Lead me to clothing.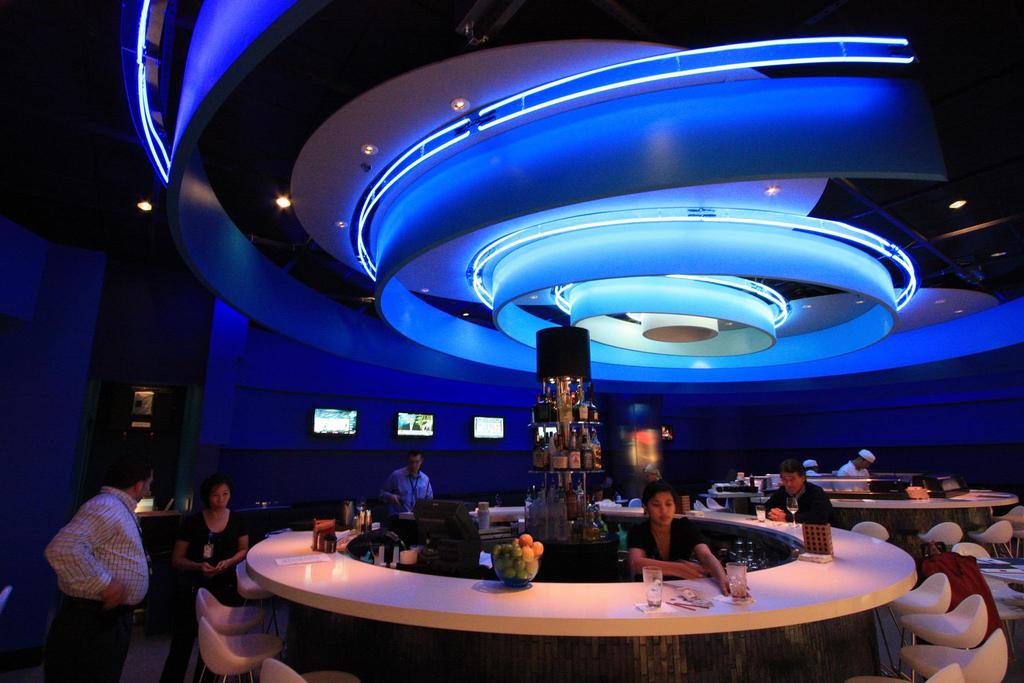
Lead to <region>836, 461, 871, 491</region>.
